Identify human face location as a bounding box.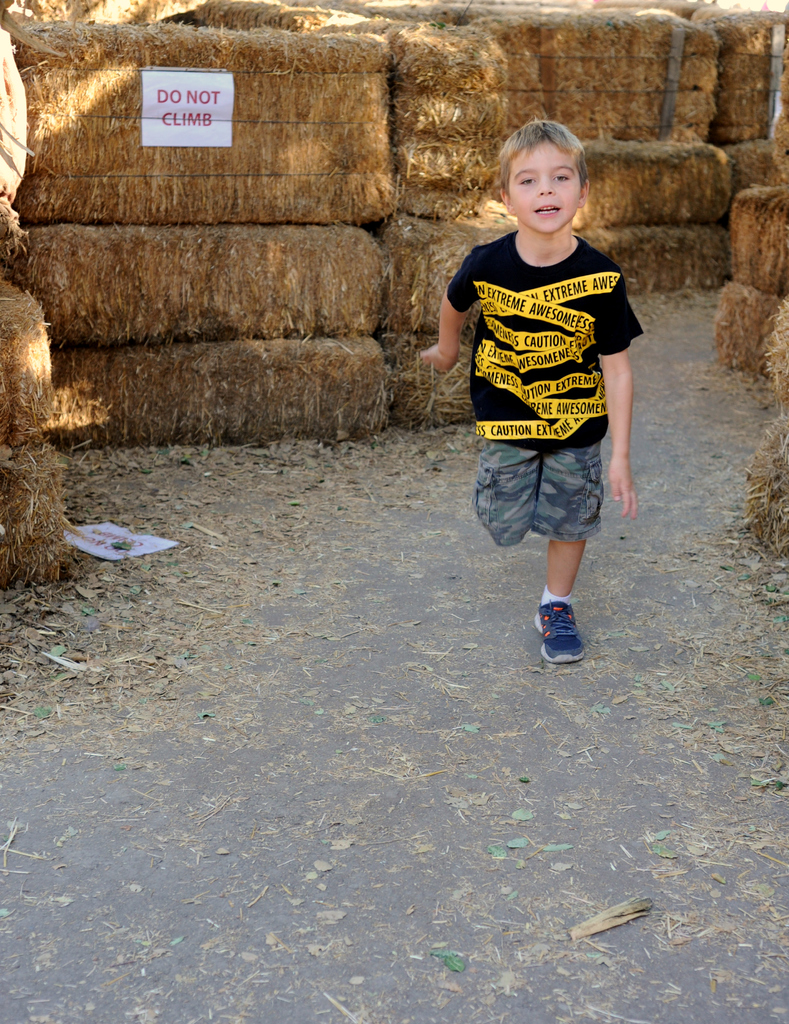
[x1=508, y1=140, x2=583, y2=232].
